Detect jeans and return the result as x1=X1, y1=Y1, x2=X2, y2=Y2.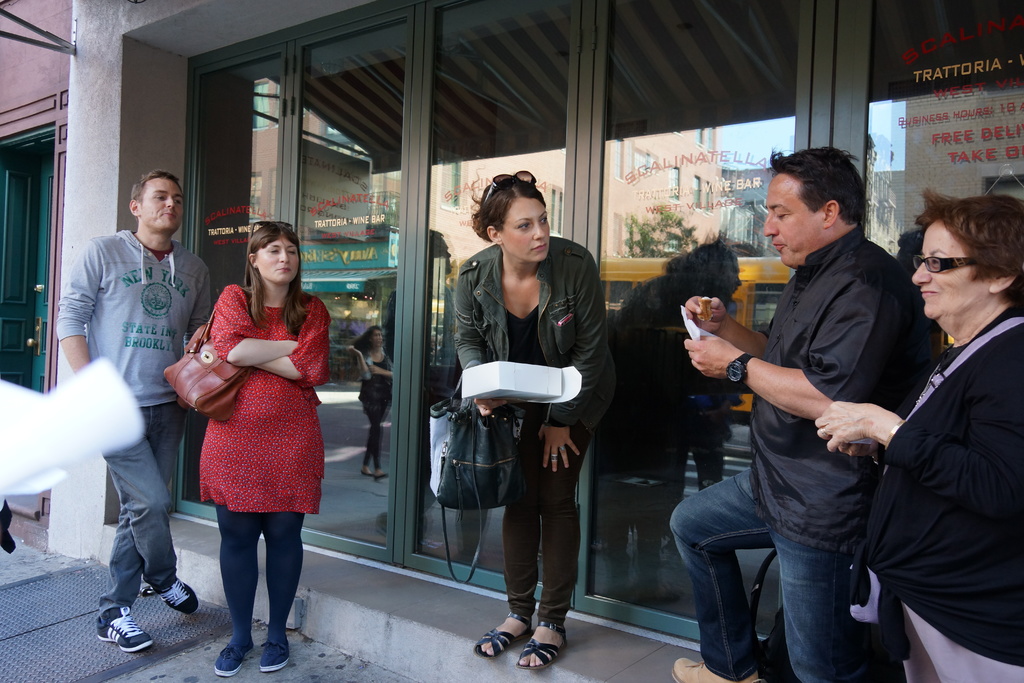
x1=87, y1=390, x2=186, y2=619.
